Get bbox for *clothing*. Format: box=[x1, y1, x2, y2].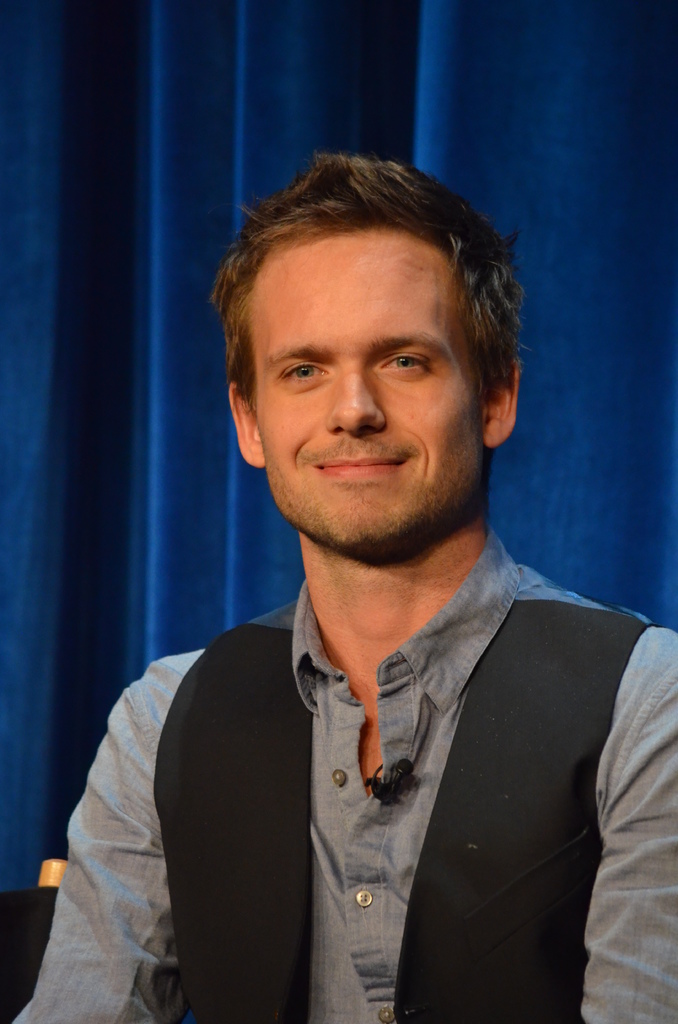
box=[65, 574, 672, 1000].
